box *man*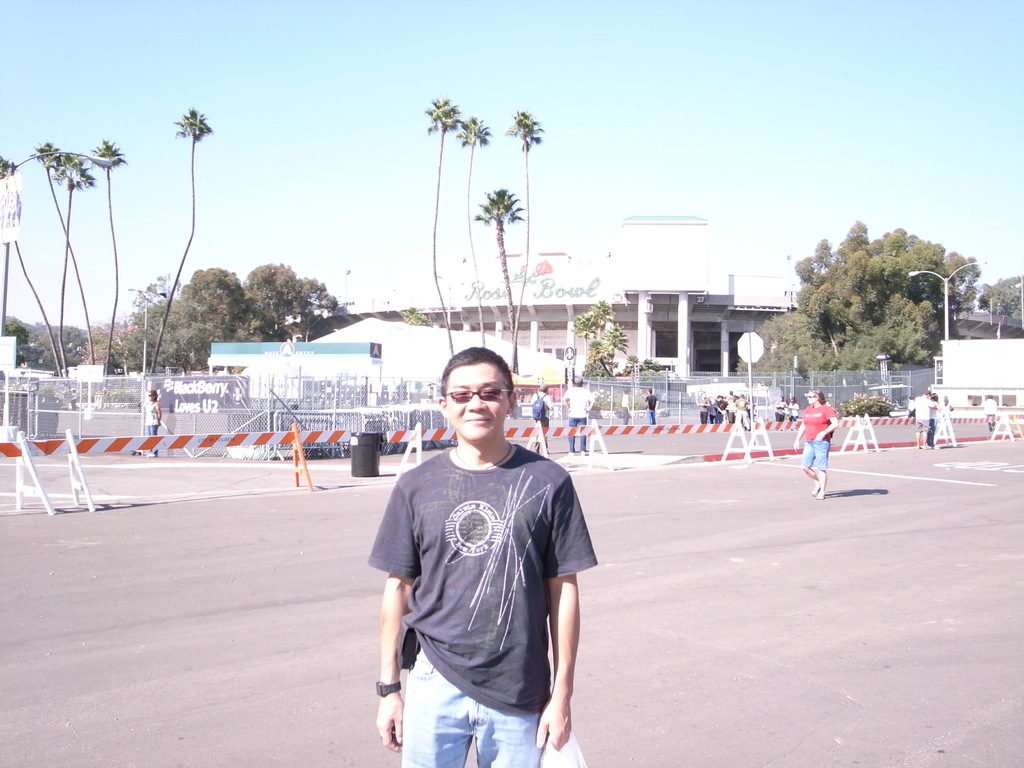
141:392:161:460
